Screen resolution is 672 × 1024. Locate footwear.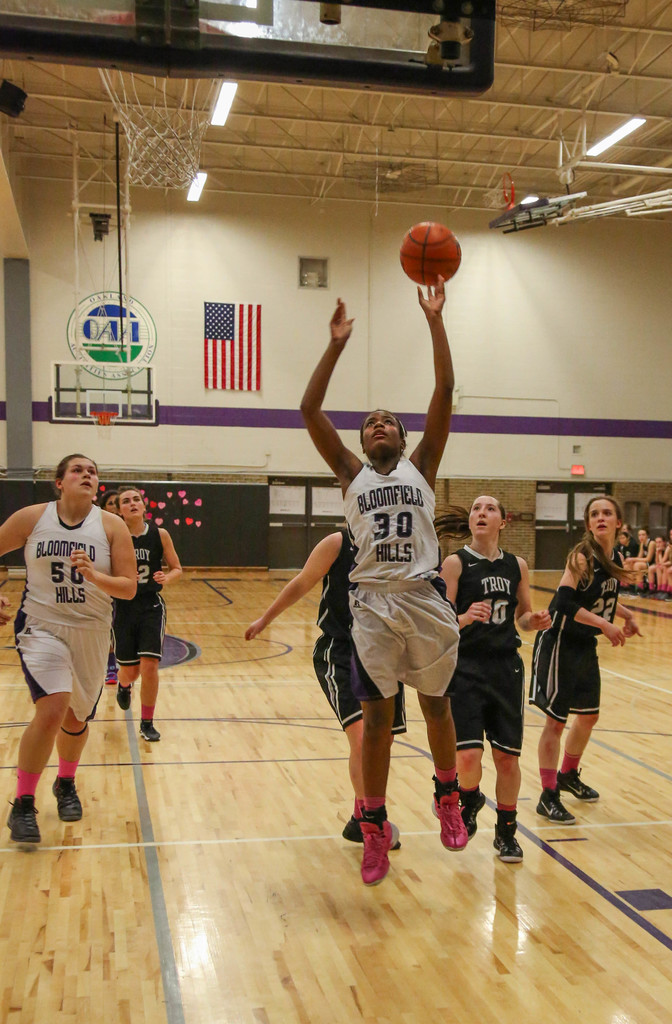
select_region(114, 680, 132, 712).
